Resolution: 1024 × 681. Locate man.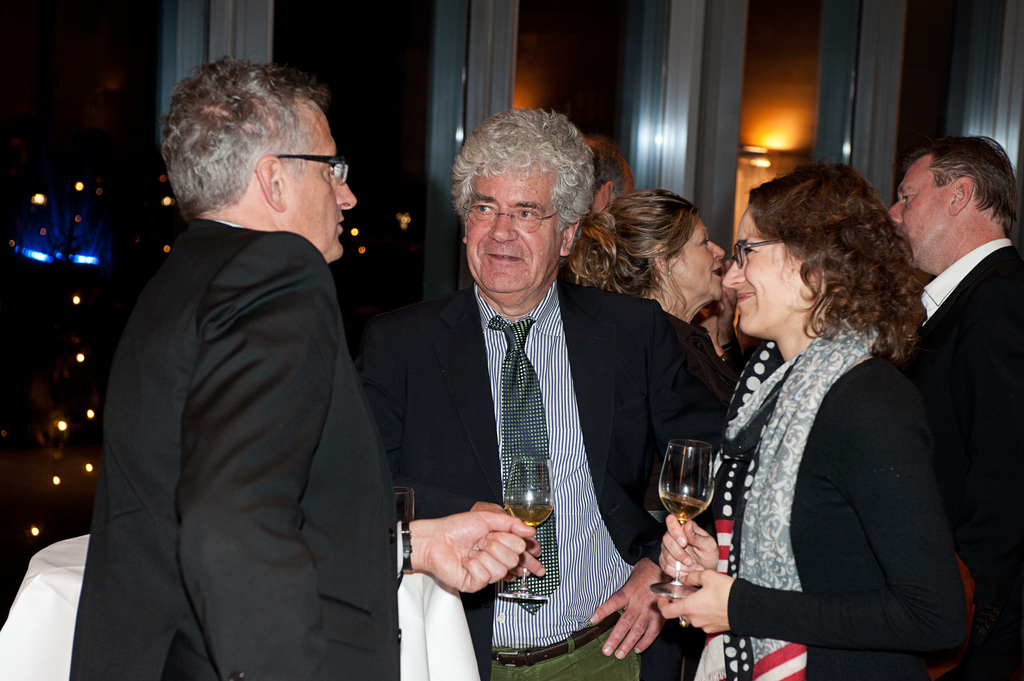
pyautogui.locateOnScreen(69, 58, 538, 680).
